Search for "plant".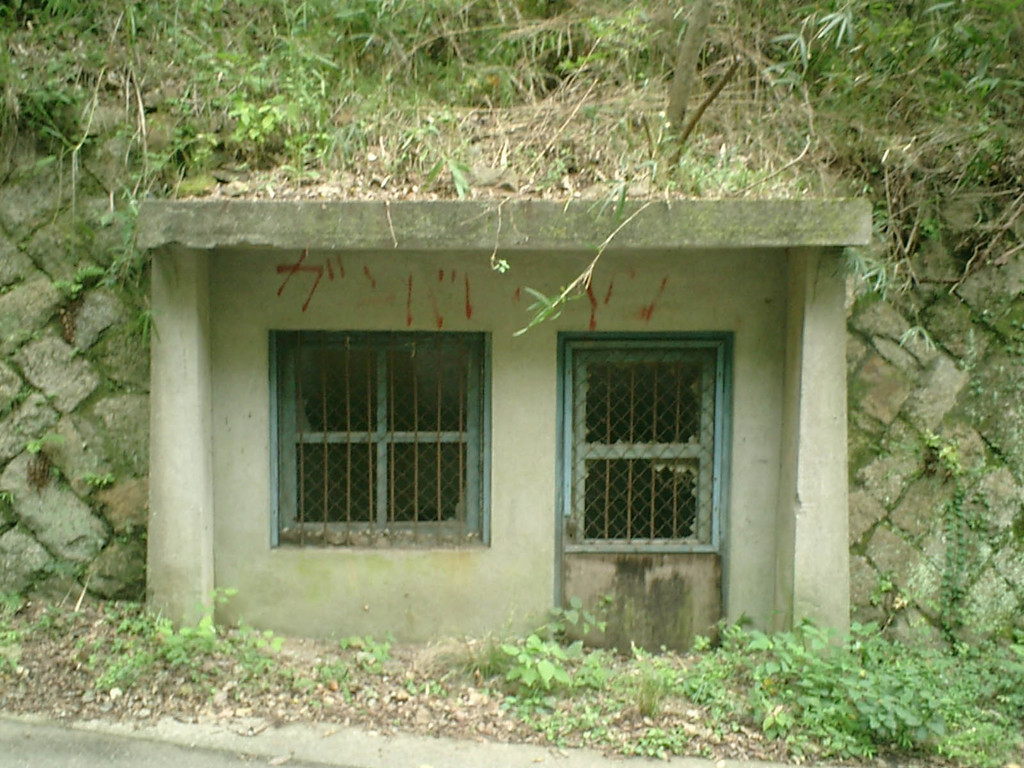
Found at <region>109, 518, 151, 545</region>.
